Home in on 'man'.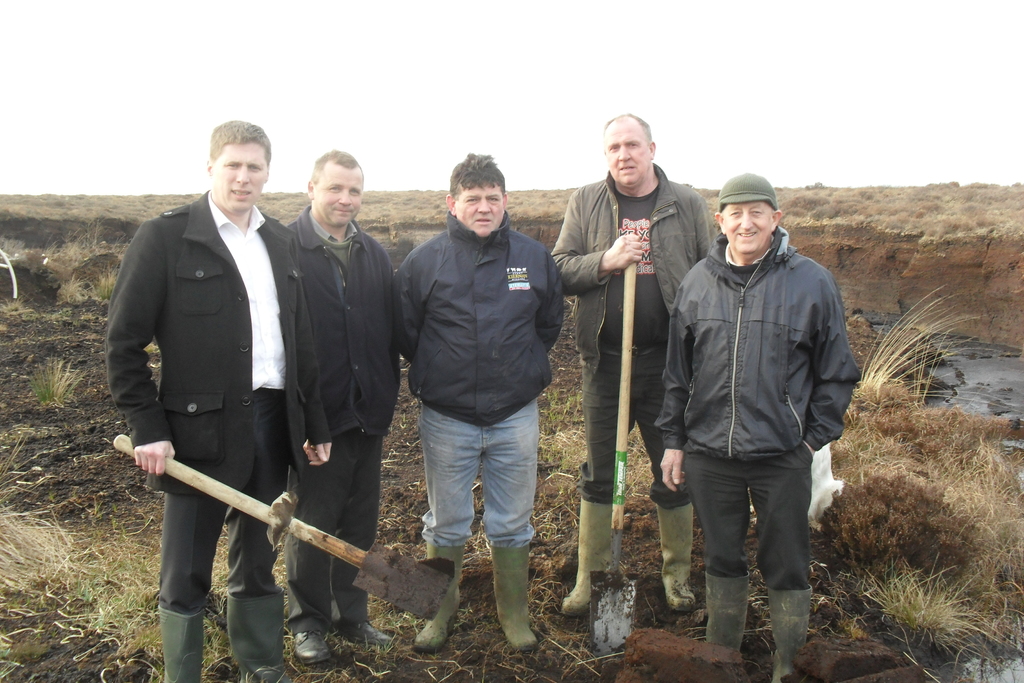
Homed in at x1=392, y1=148, x2=565, y2=655.
